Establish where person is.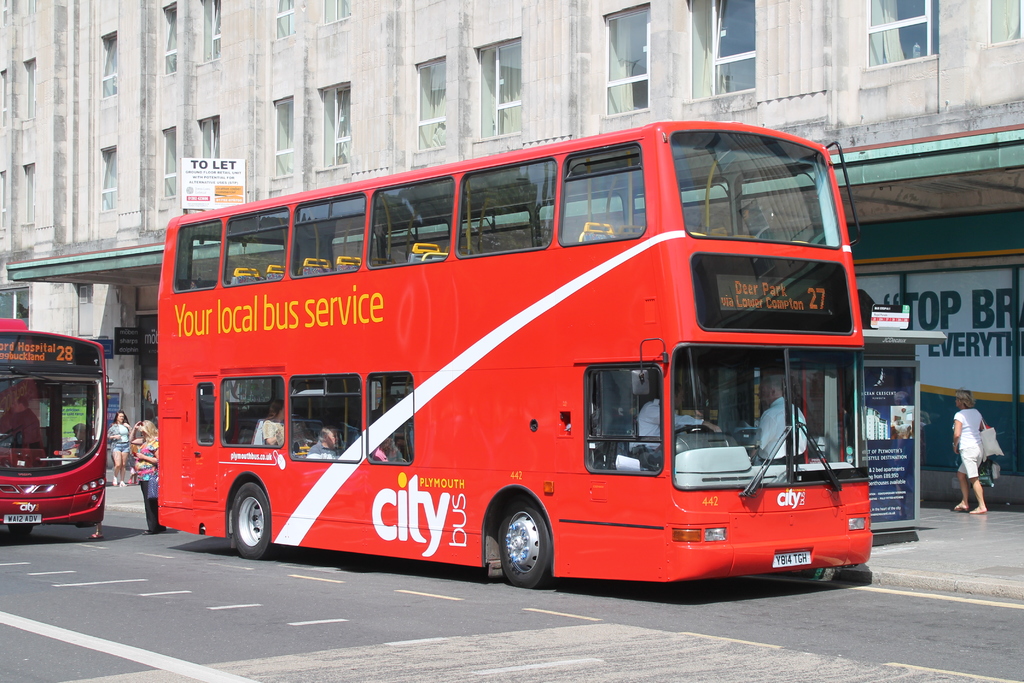
Established at [639,381,720,452].
